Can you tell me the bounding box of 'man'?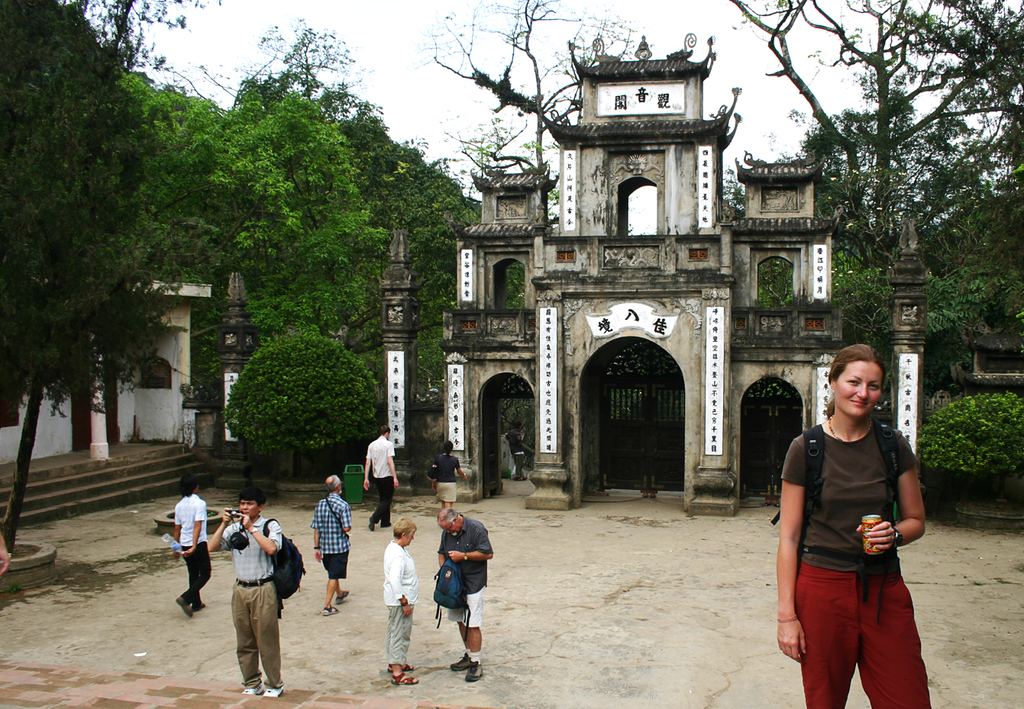
<bbox>776, 340, 939, 708</bbox>.
